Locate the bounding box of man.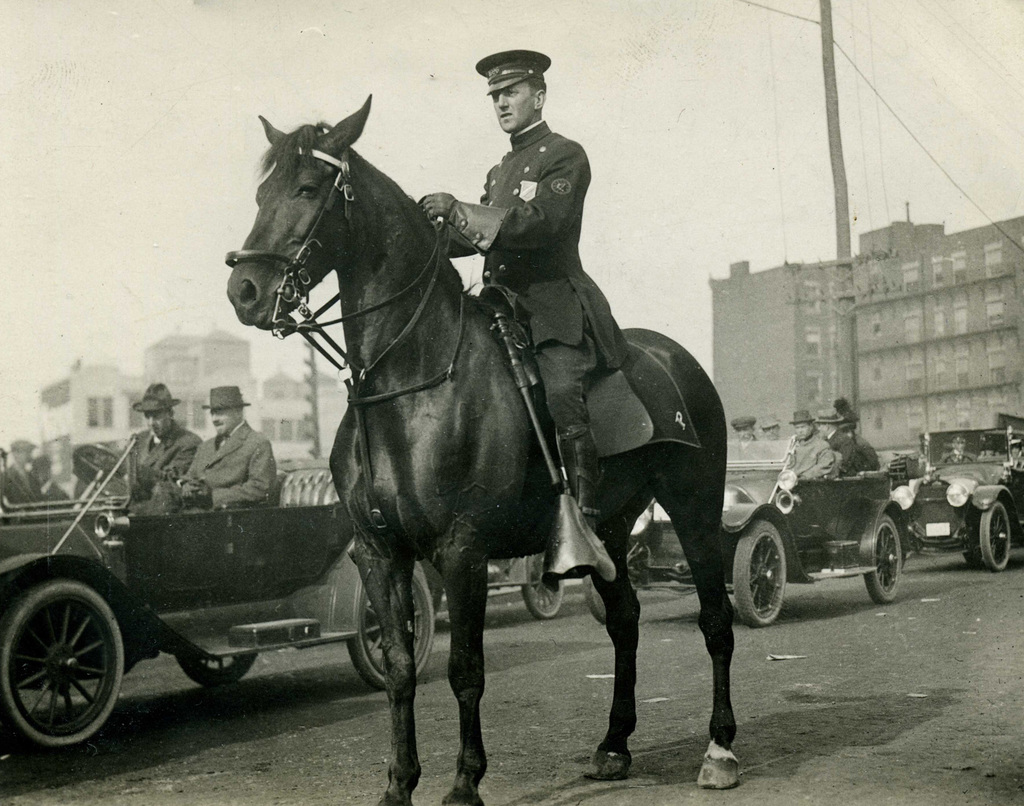
Bounding box: (x1=173, y1=385, x2=284, y2=506).
